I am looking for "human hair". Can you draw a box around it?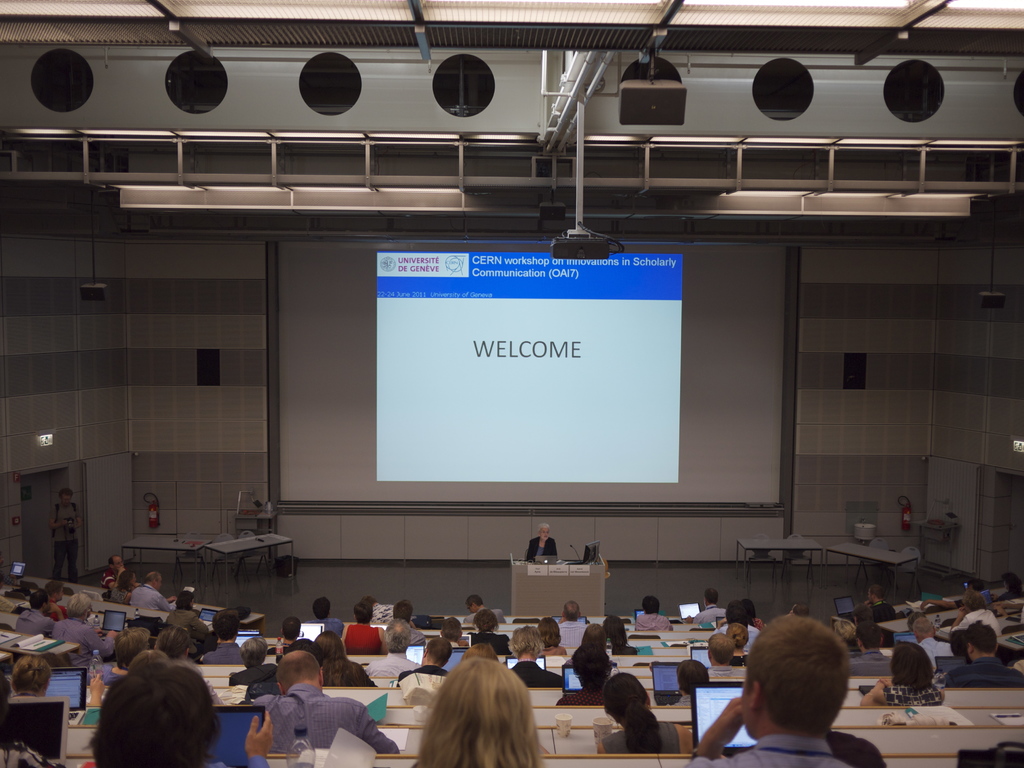
Sure, the bounding box is rect(603, 669, 662, 754).
